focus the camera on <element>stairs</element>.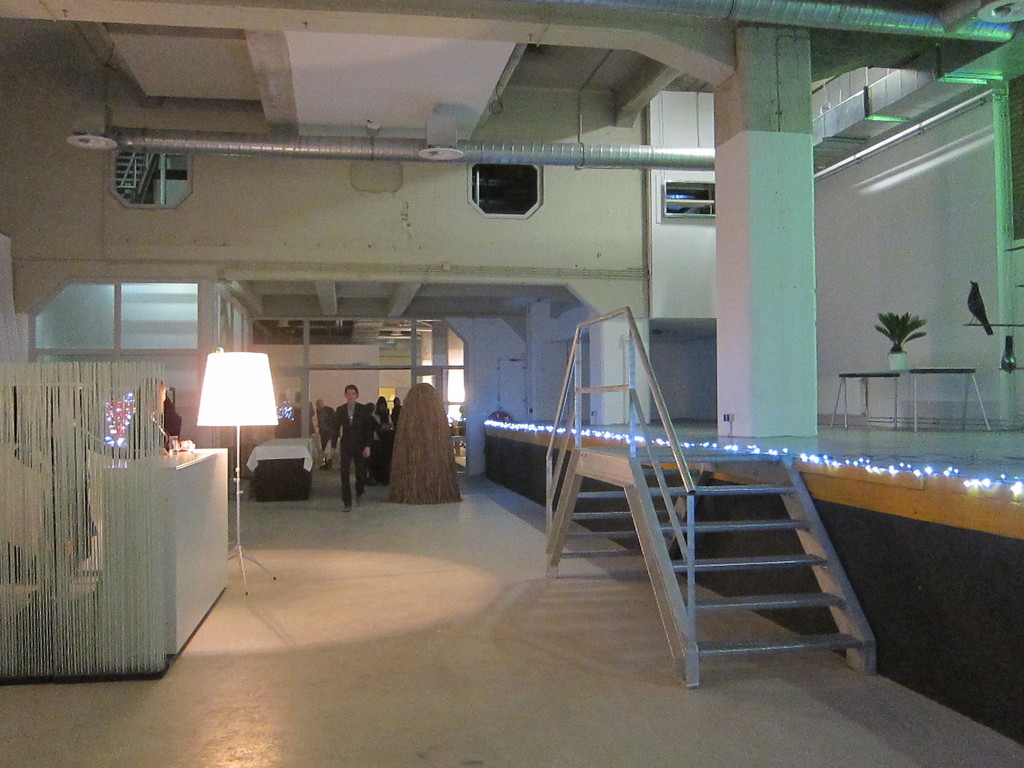
Focus region: (563, 468, 640, 559).
